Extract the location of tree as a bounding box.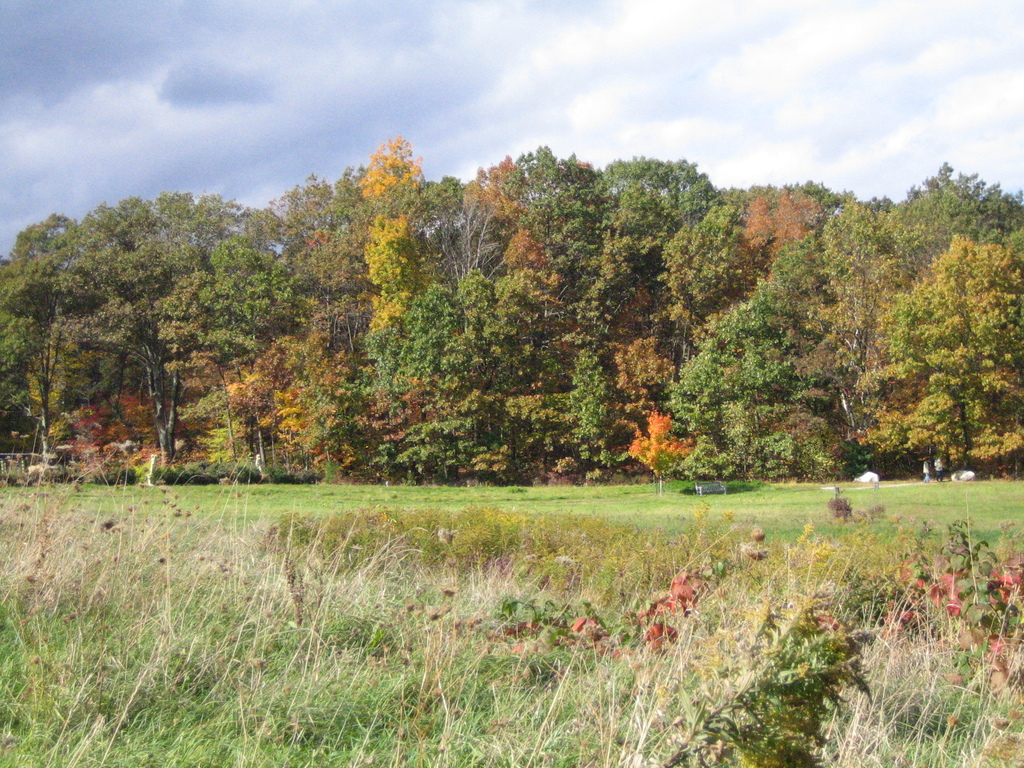
[477,262,618,474].
